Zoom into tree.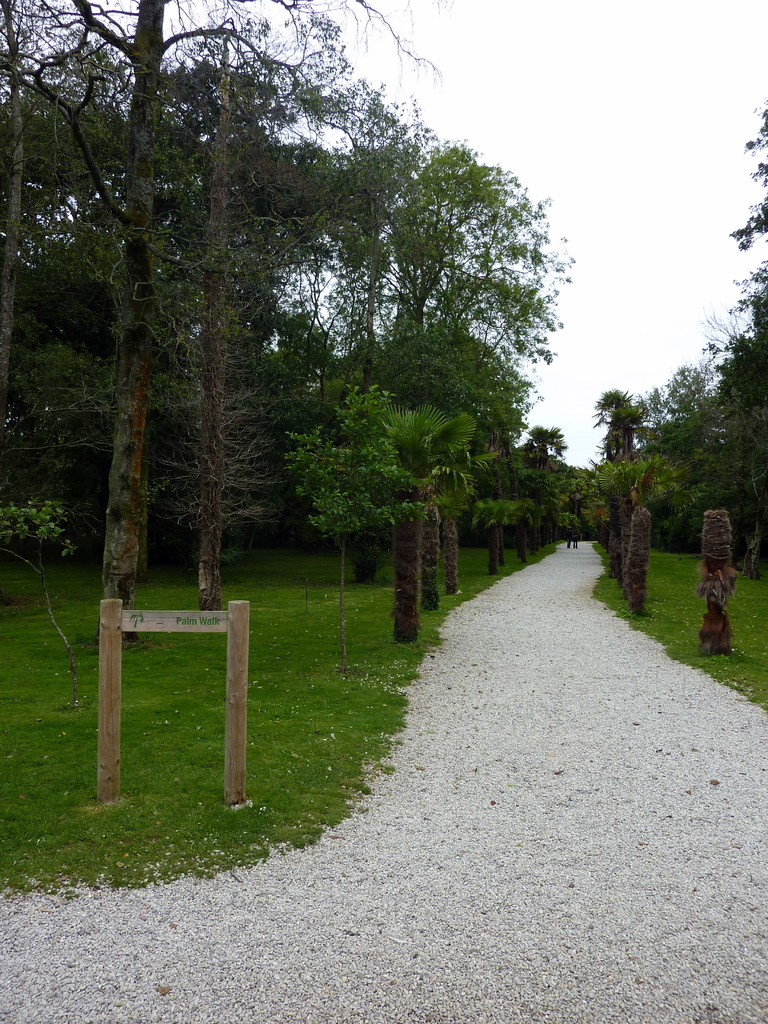
Zoom target: (542,456,582,531).
